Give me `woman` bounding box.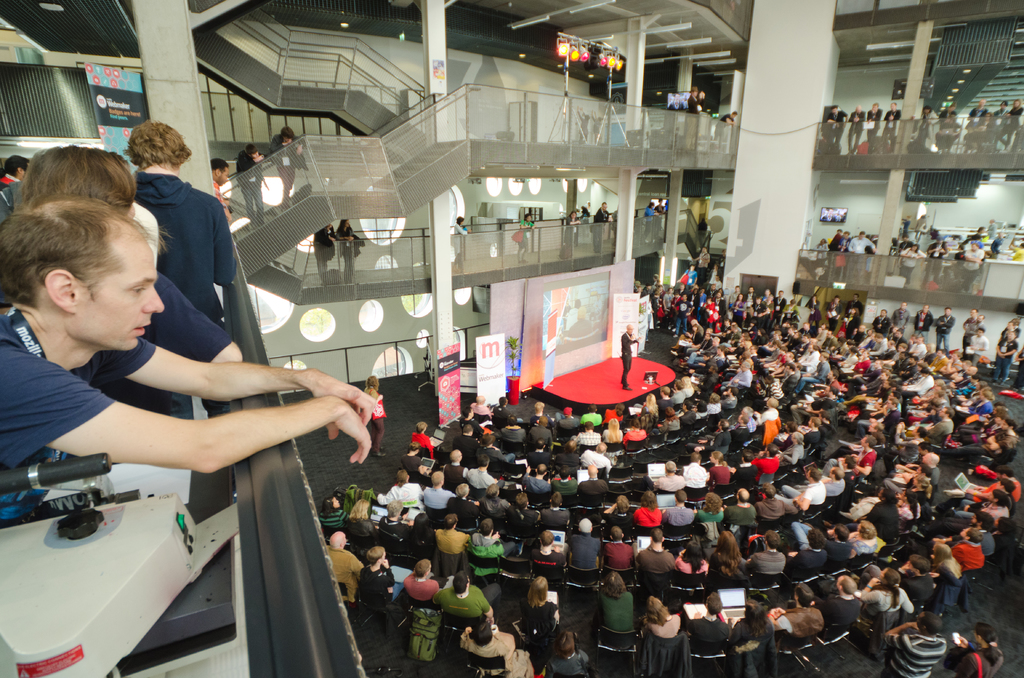
335/218/360/282.
